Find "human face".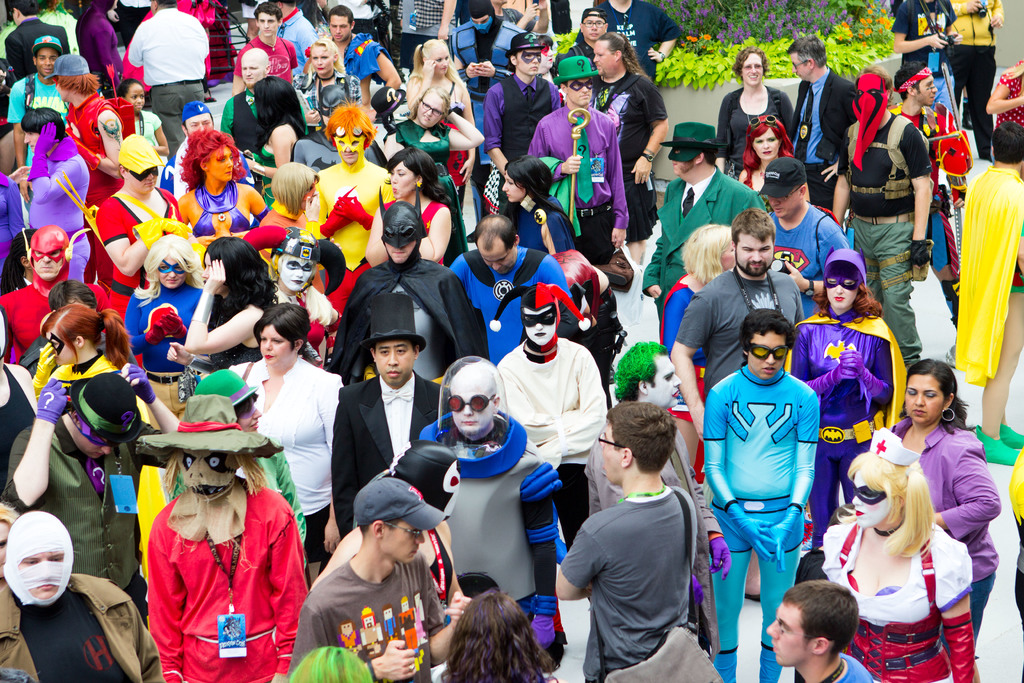
261,322,291,366.
